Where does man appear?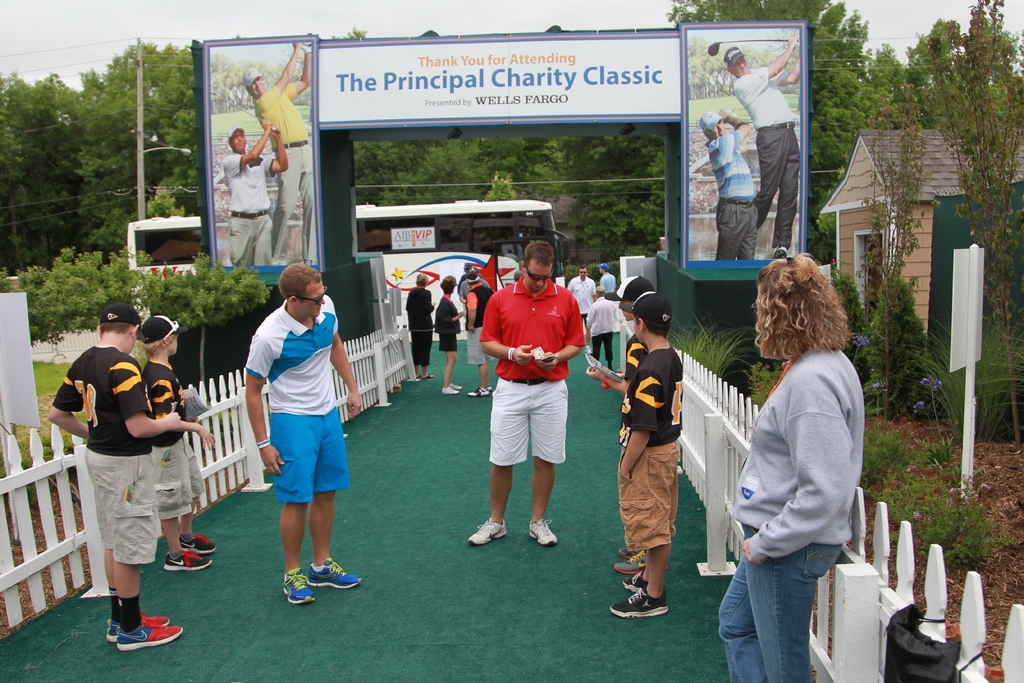
Appears at [x1=698, y1=110, x2=769, y2=259].
